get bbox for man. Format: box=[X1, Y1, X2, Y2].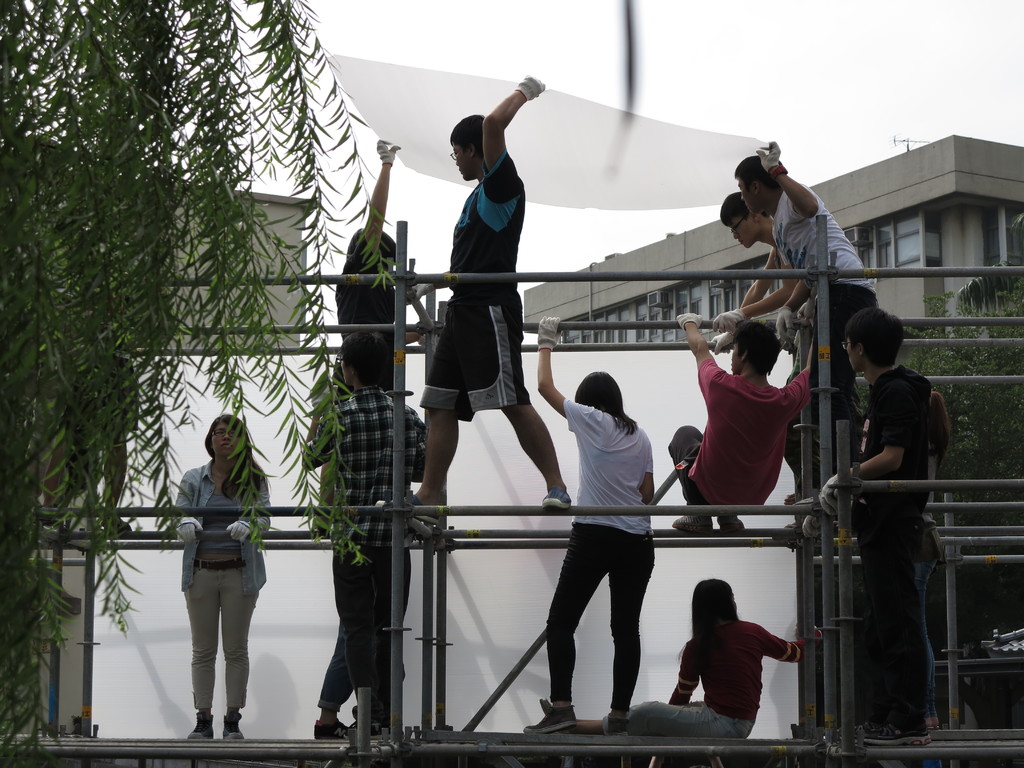
box=[812, 303, 941, 751].
